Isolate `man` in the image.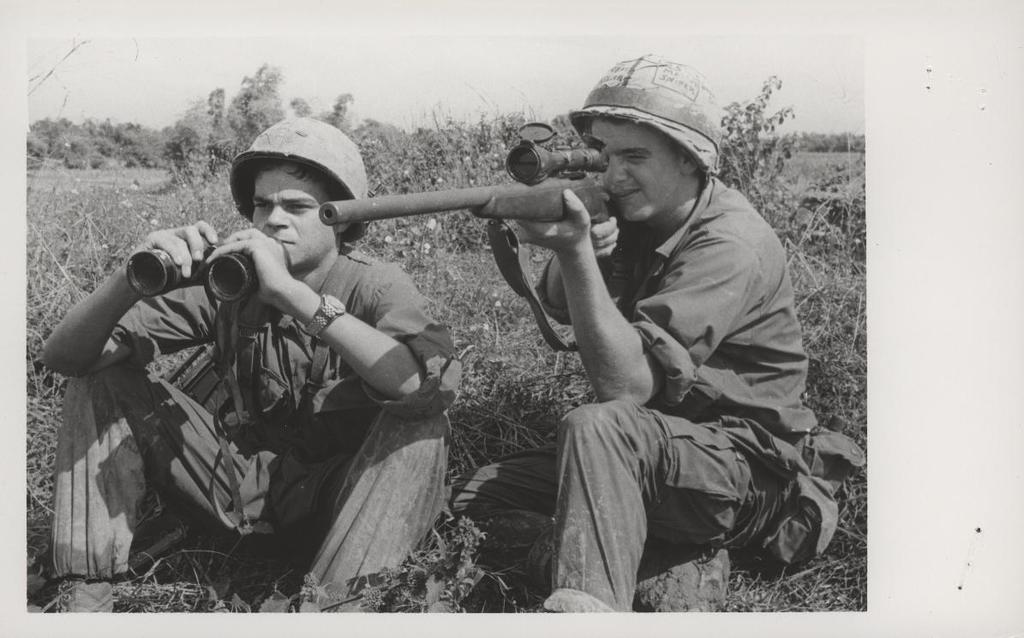
Isolated region: 460, 66, 837, 620.
